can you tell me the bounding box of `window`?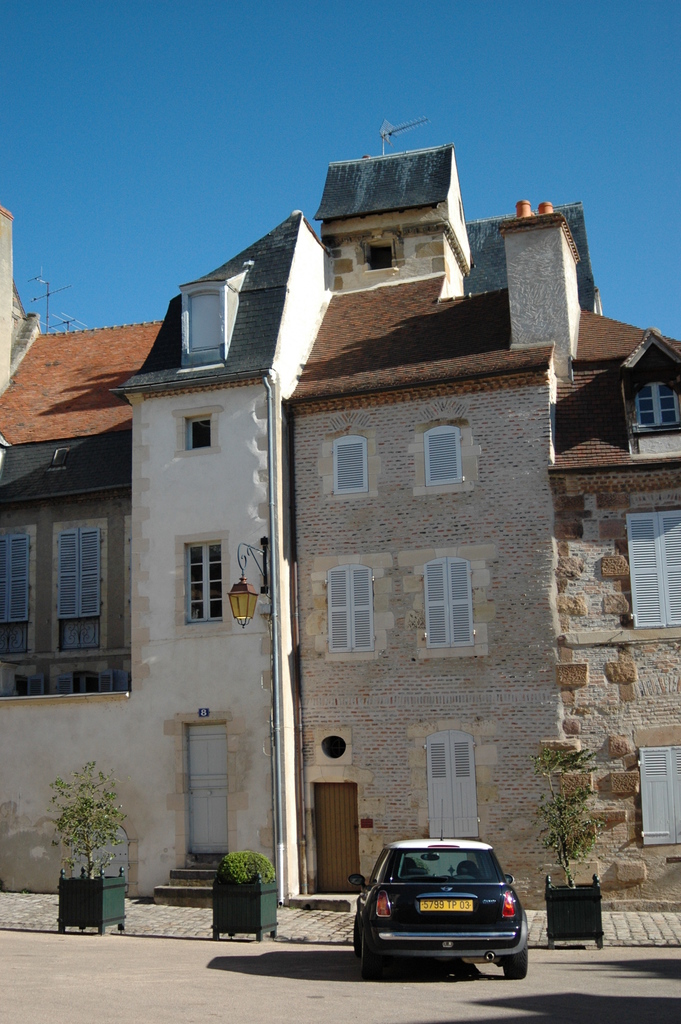
(left=625, top=509, right=680, bottom=628).
